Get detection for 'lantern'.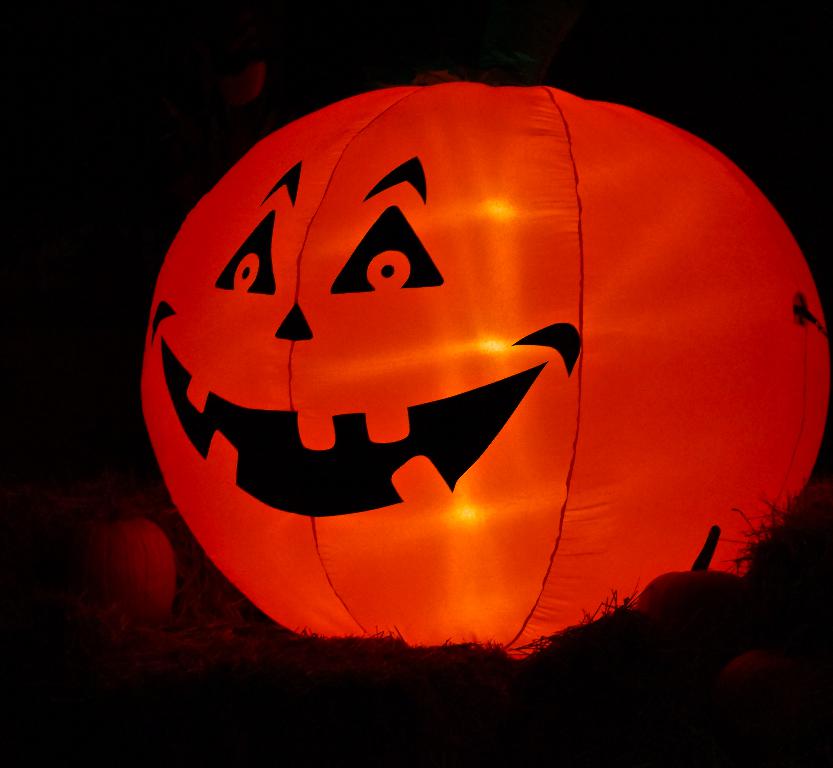
Detection: locate(144, 80, 832, 648).
